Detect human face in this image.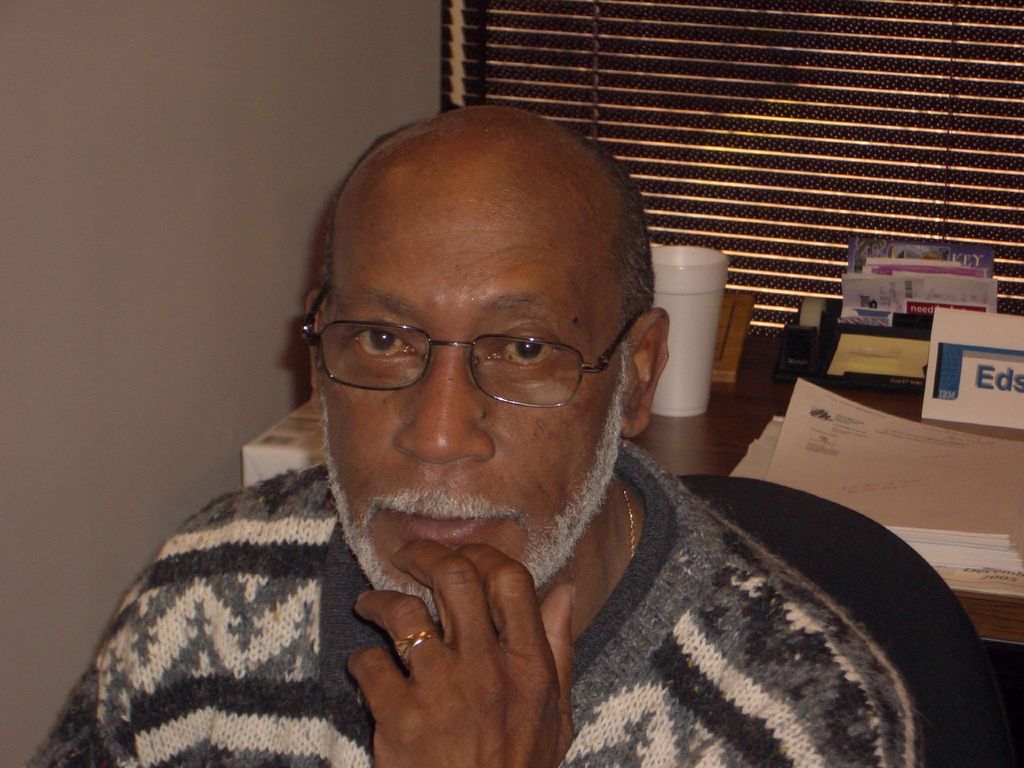
Detection: [x1=317, y1=143, x2=624, y2=623].
